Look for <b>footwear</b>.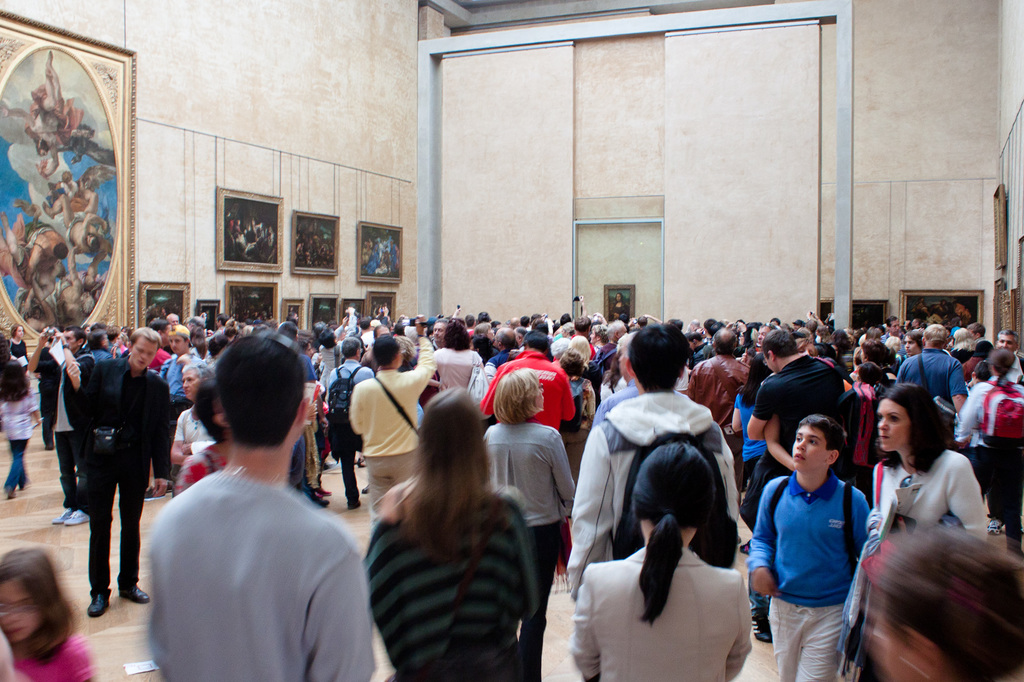
Found: 3,482,15,498.
